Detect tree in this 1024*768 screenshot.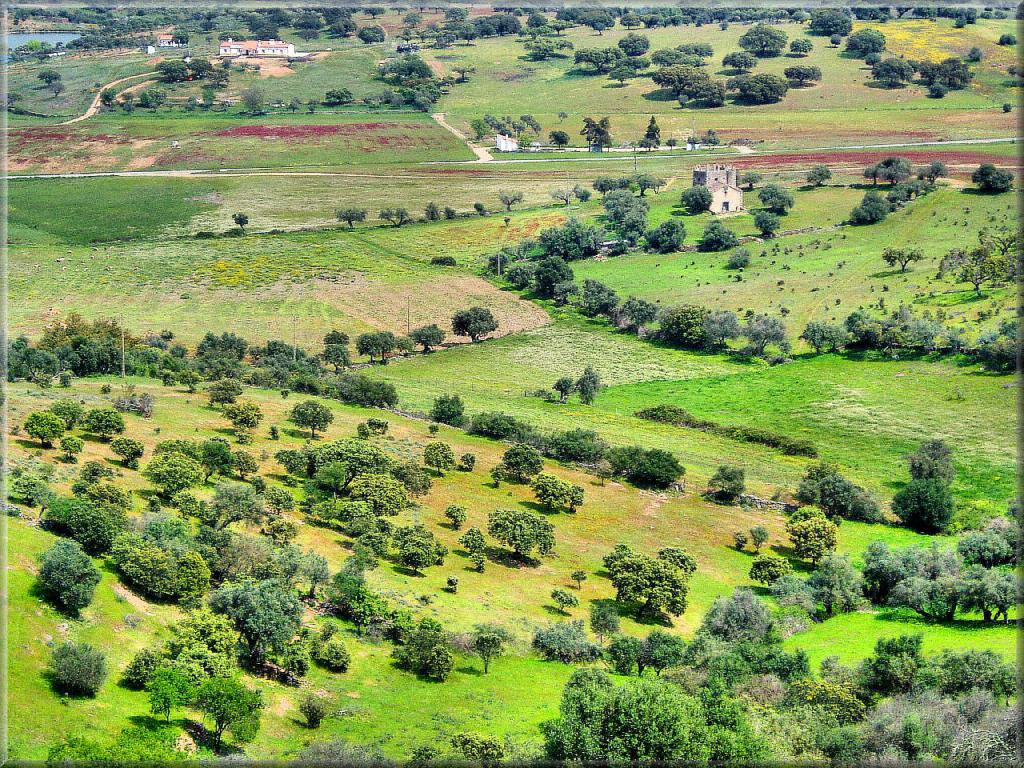
Detection: x1=514, y1=18, x2=545, y2=43.
